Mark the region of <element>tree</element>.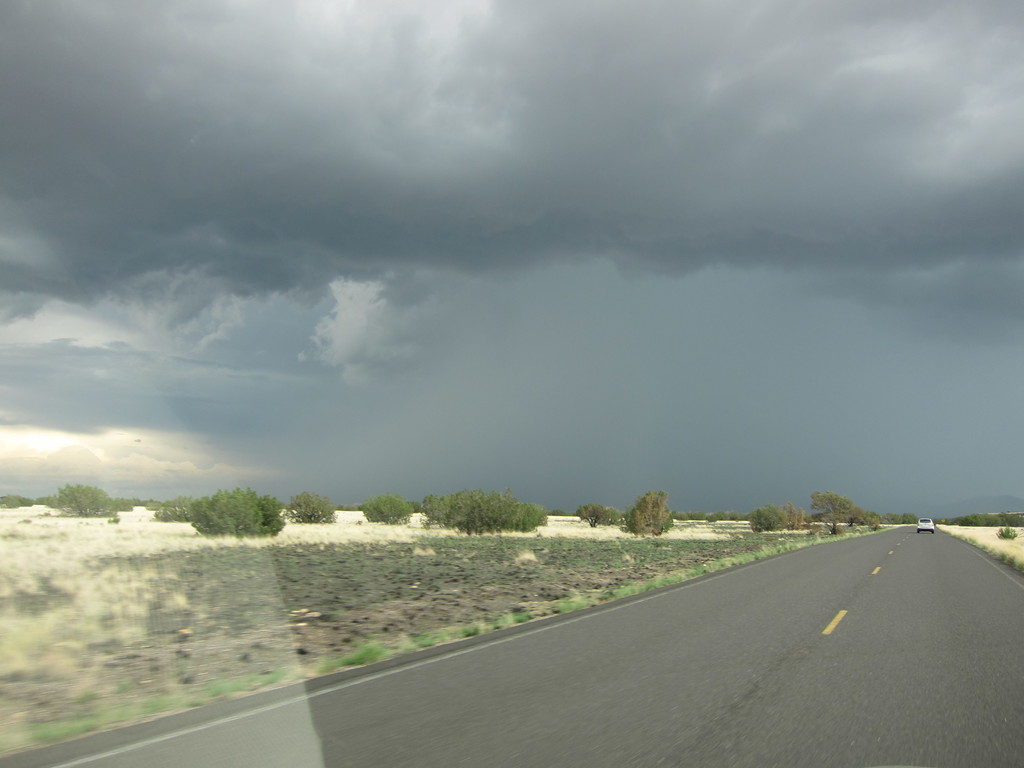
Region: detection(749, 502, 806, 535).
